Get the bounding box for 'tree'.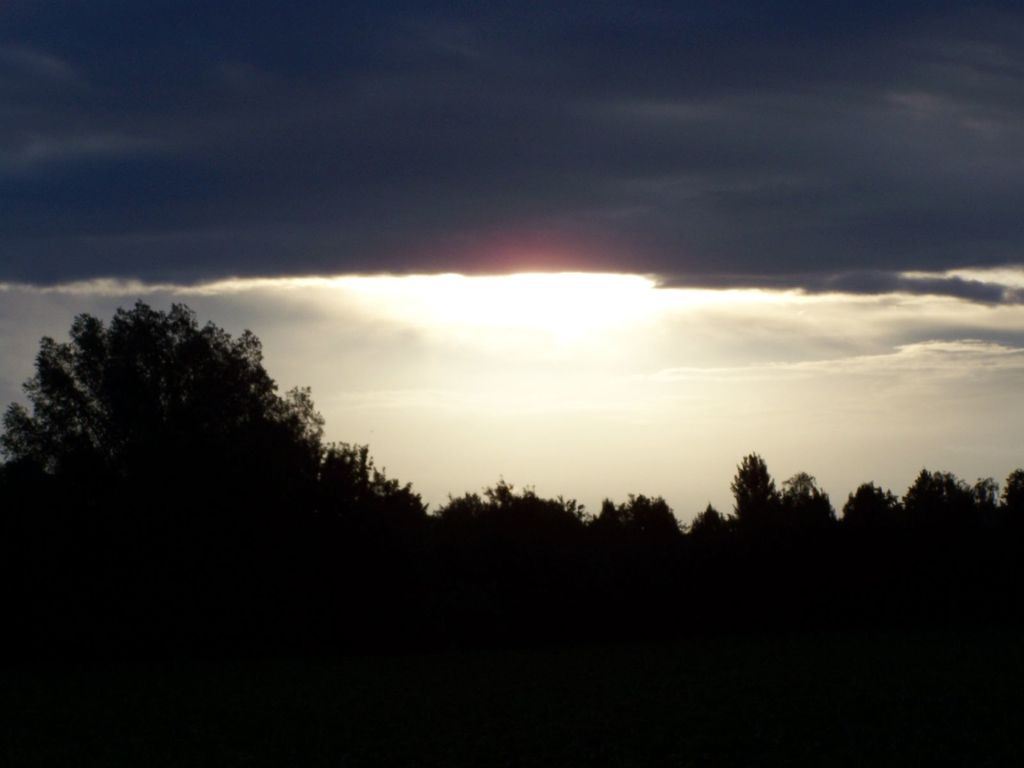
726,445,780,522.
